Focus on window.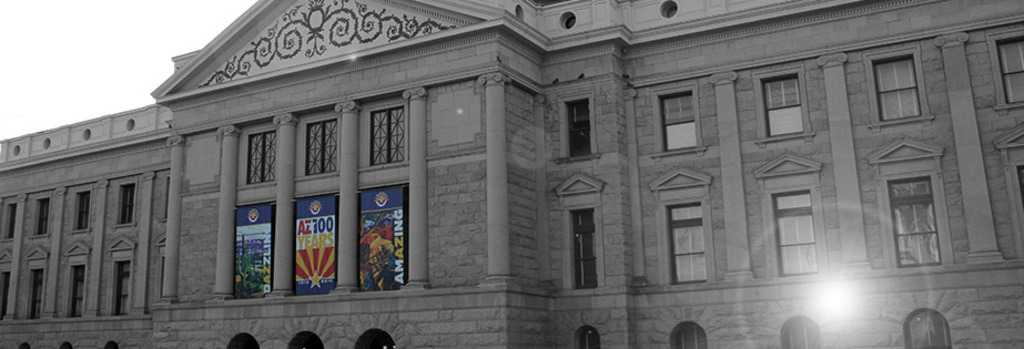
Focused at 1005:161:1023:238.
